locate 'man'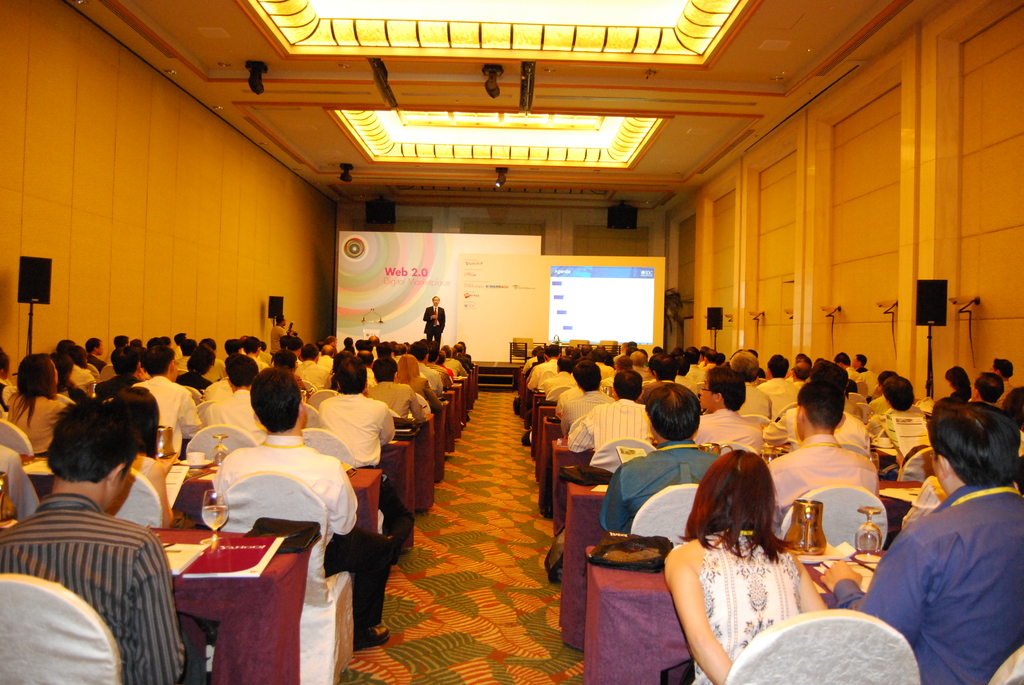
BBox(691, 365, 767, 458)
